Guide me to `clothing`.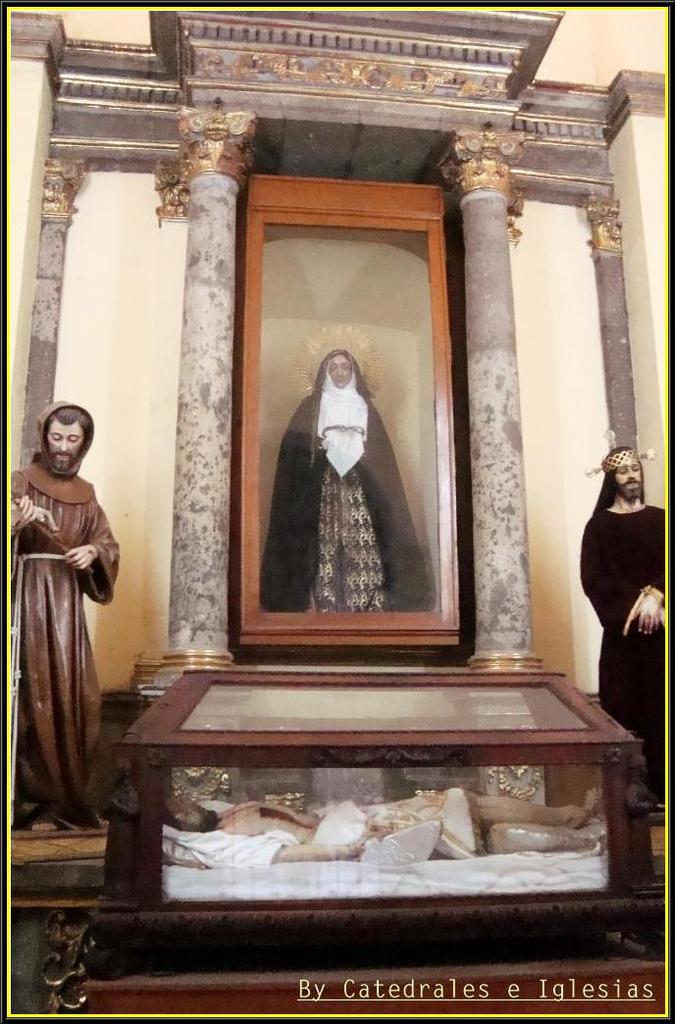
Guidance: crop(578, 500, 666, 775).
